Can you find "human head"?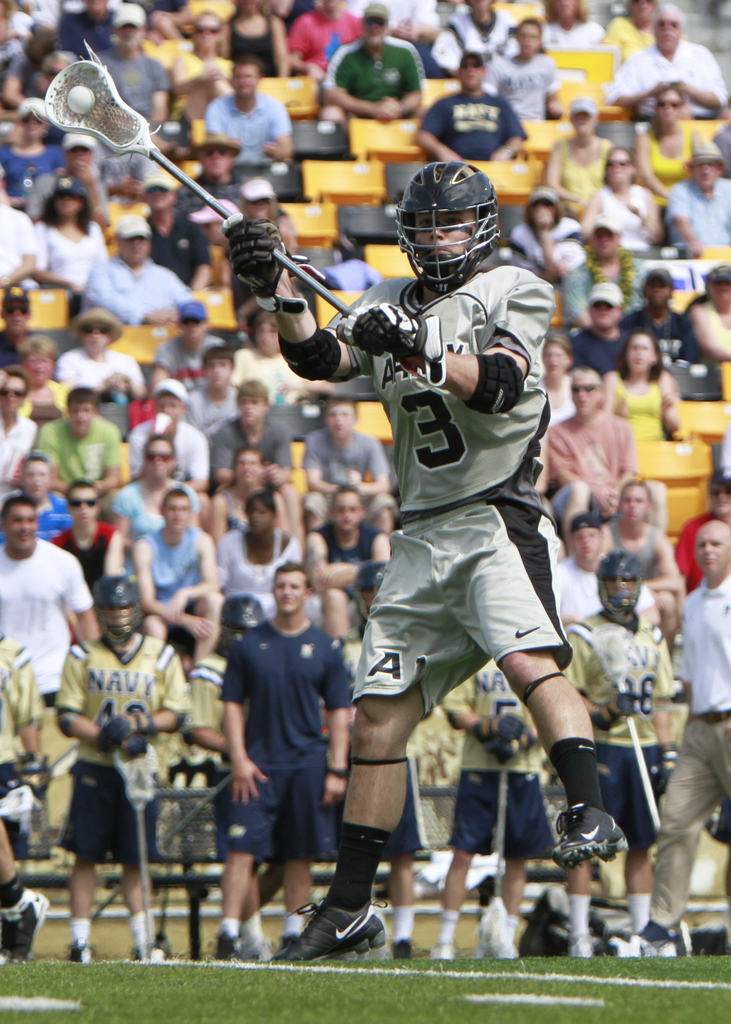
Yes, bounding box: 246 488 275 538.
